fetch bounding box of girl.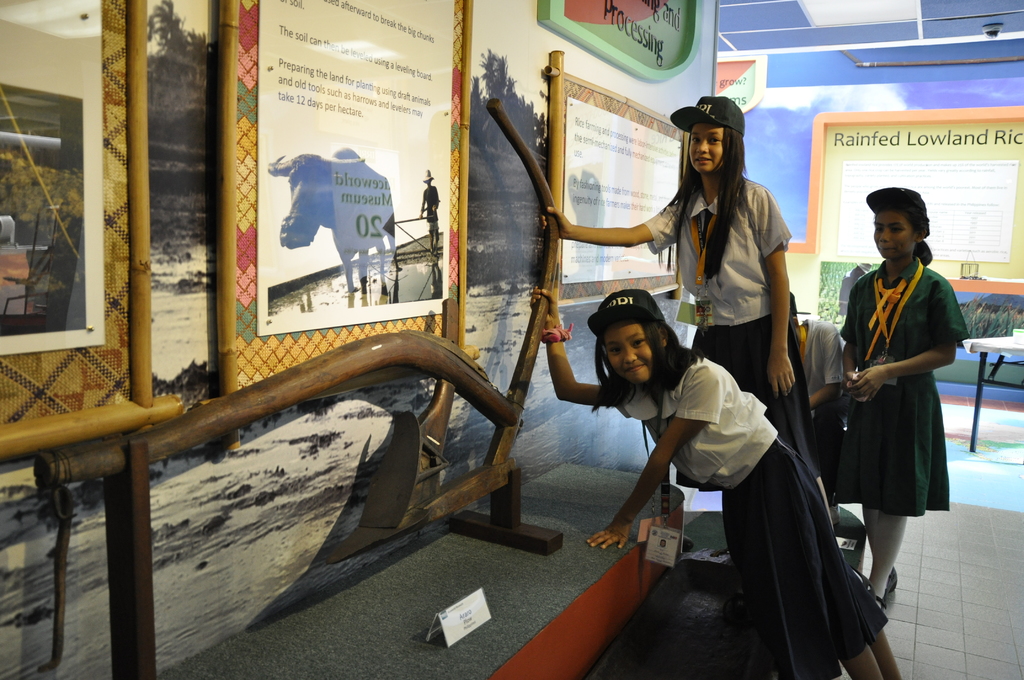
Bbox: bbox(524, 290, 904, 679).
